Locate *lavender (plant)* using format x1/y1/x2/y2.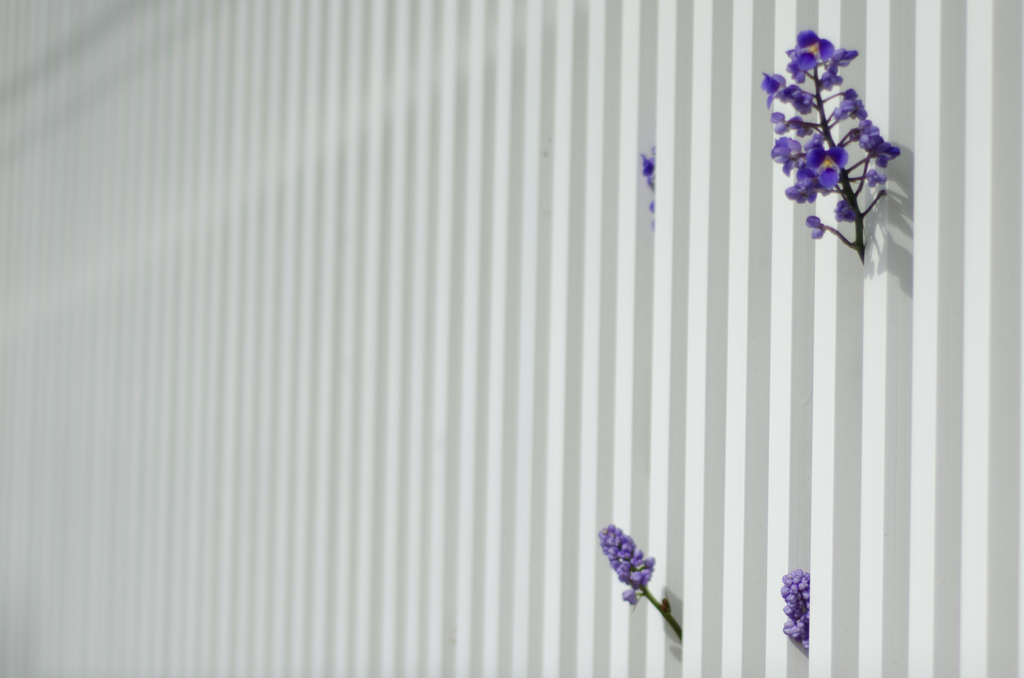
772/566/824/652.
